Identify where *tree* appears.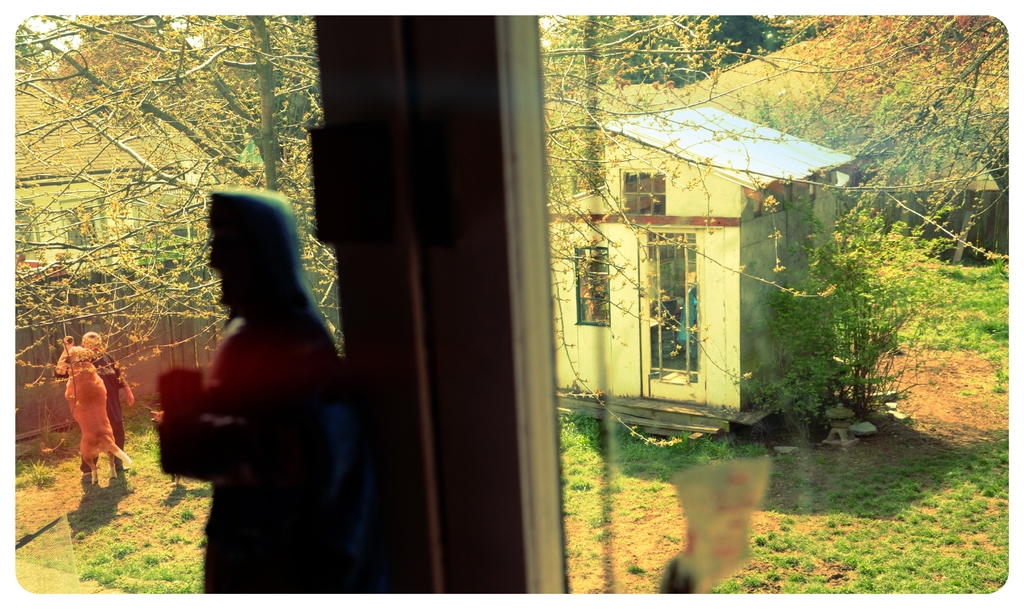
Appears at locate(536, 13, 1010, 449).
